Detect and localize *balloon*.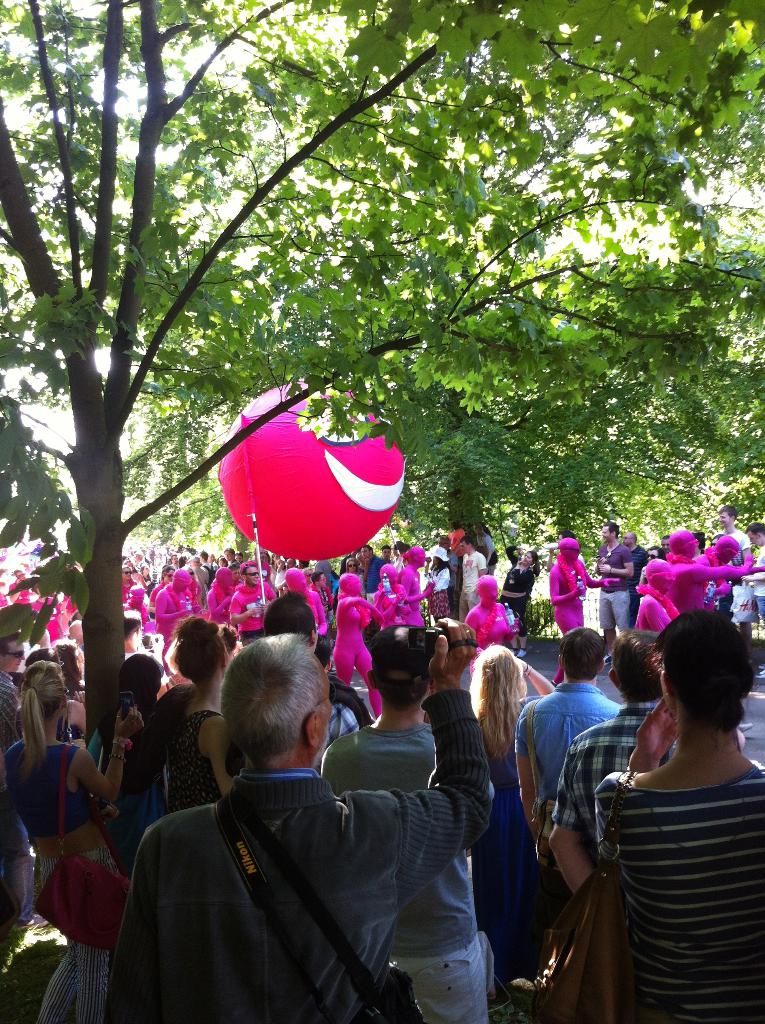
Localized at [212,378,407,564].
